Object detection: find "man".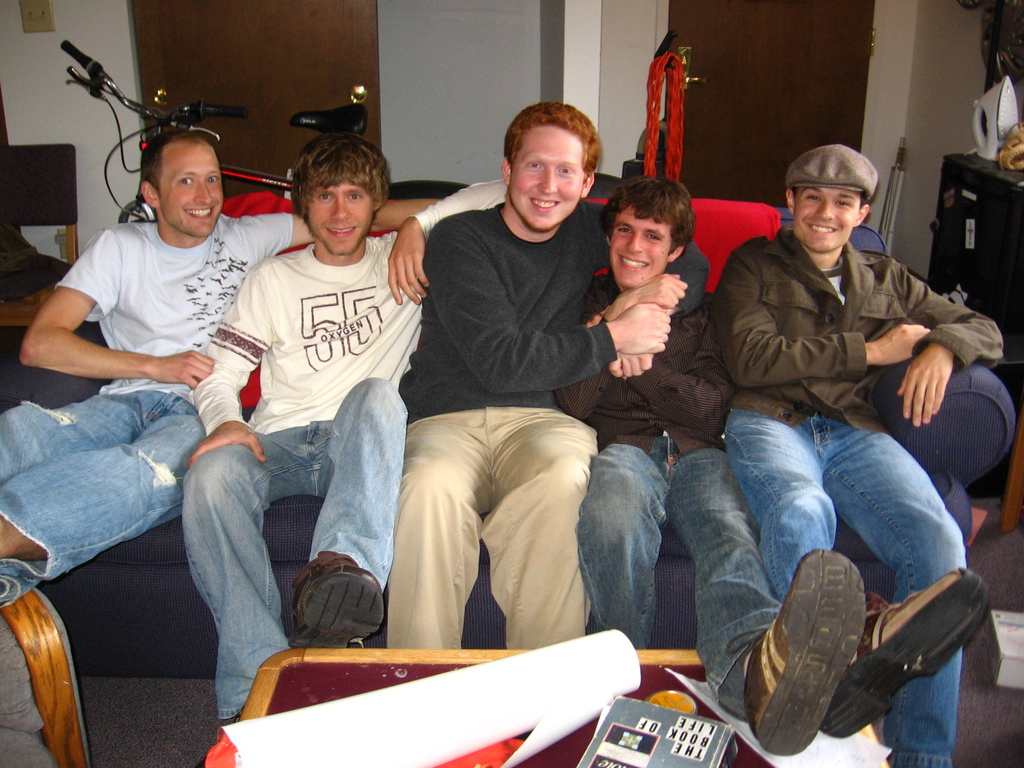
[left=728, top=139, right=998, bottom=767].
